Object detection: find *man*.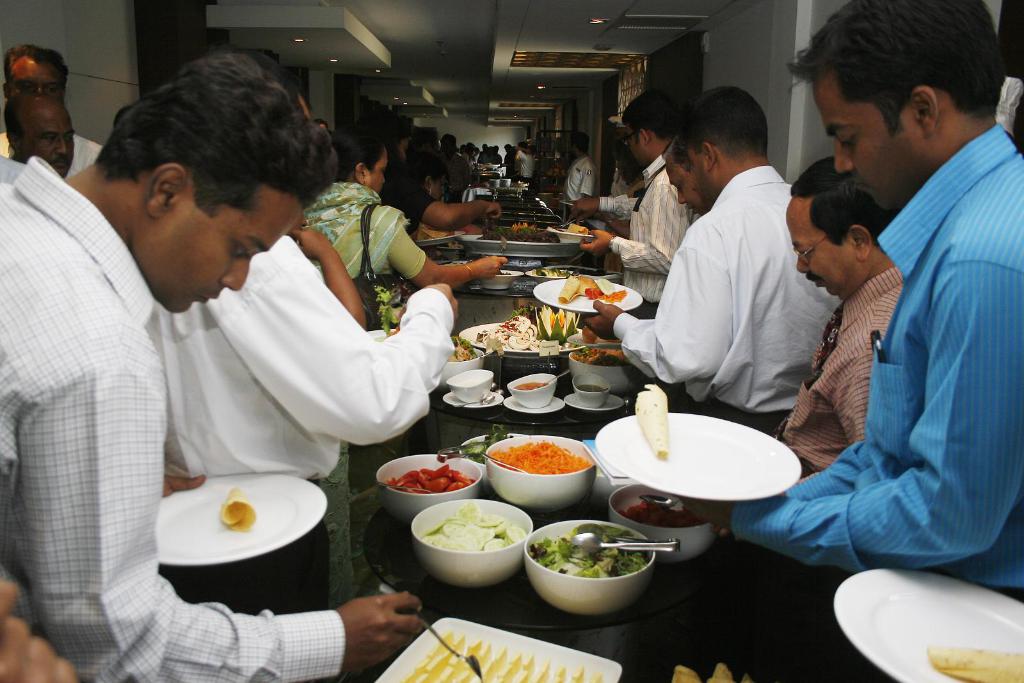
bbox=(0, 88, 81, 186).
